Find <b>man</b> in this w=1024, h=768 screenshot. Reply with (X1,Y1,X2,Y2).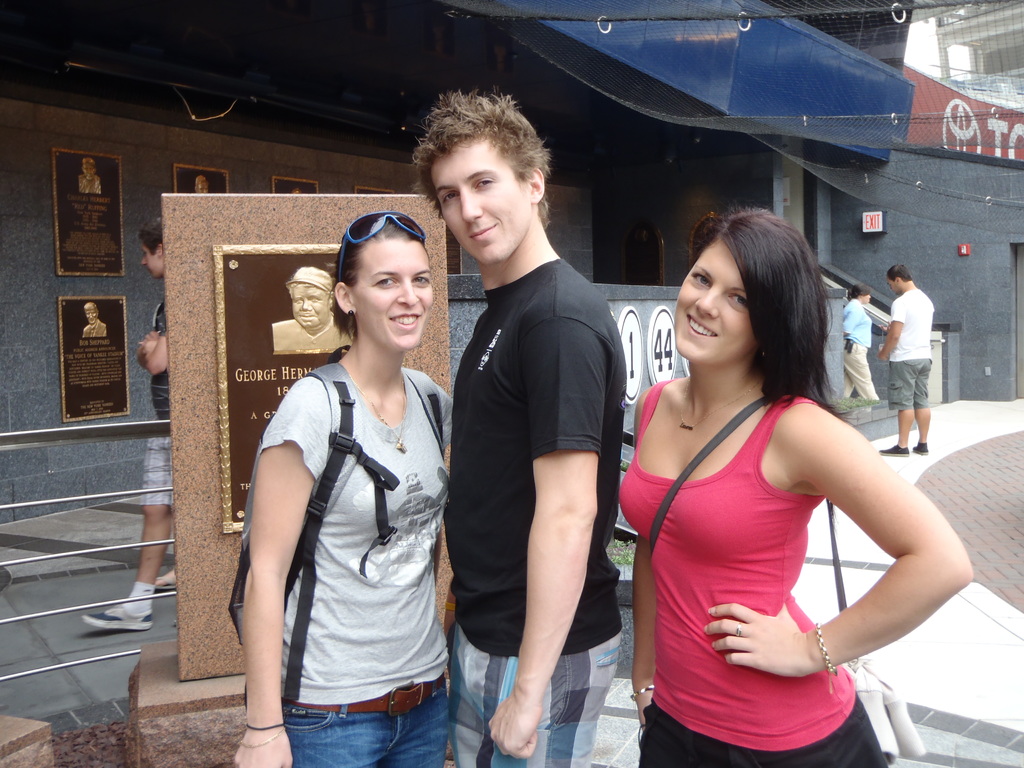
(273,268,351,353).
